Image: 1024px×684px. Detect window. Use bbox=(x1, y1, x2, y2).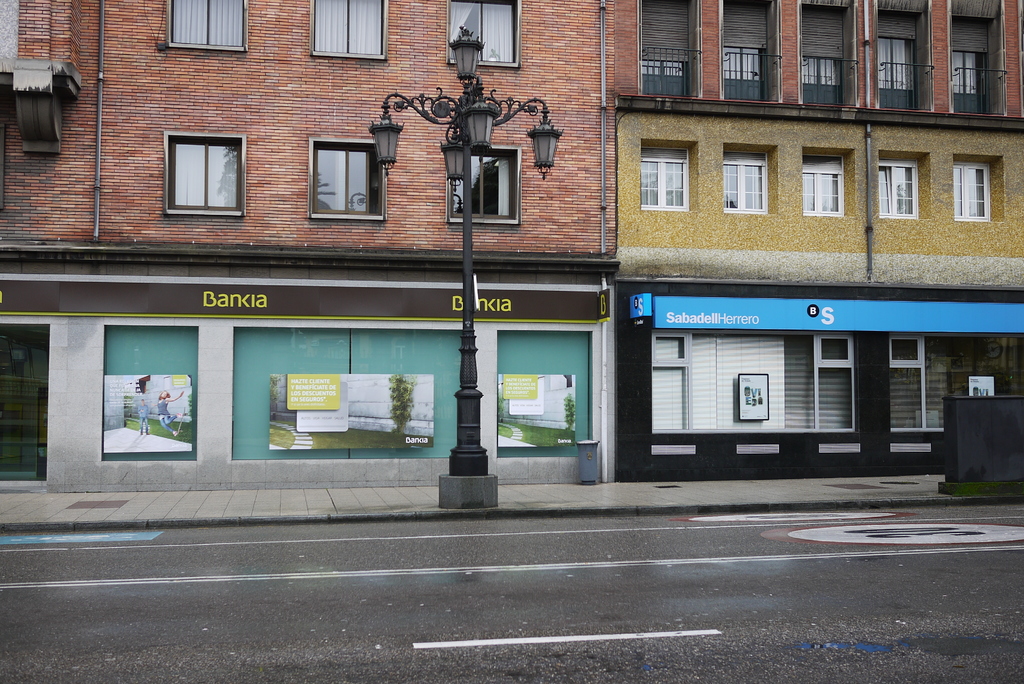
bbox=(440, 143, 520, 228).
